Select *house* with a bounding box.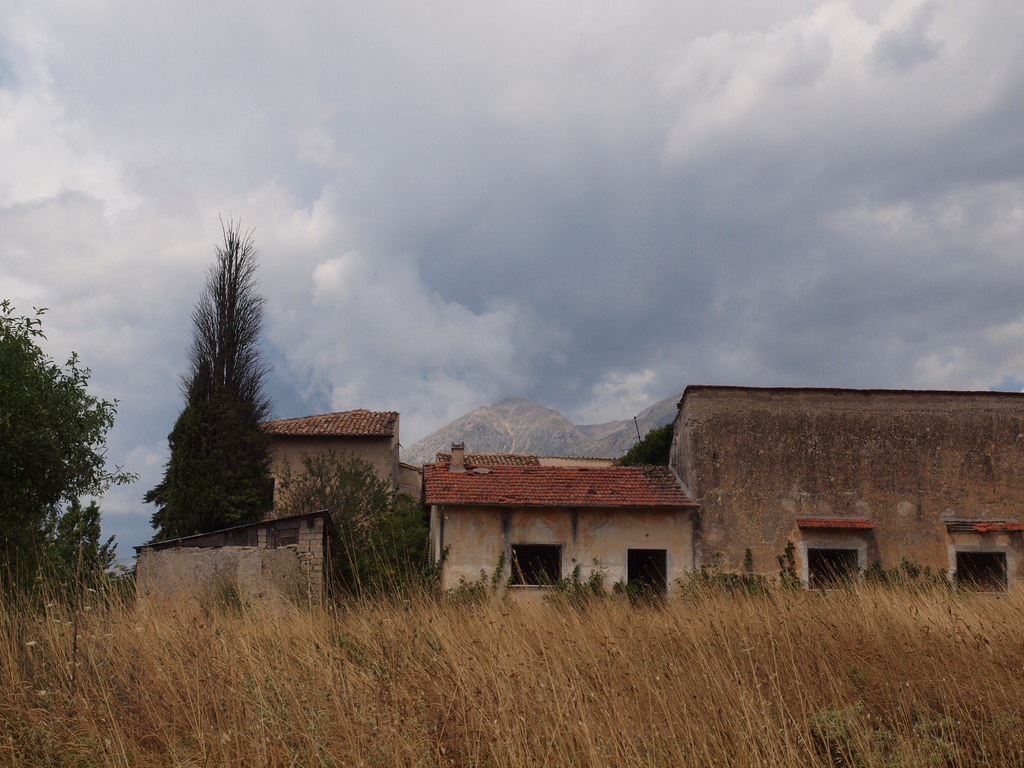
133 383 1023 625.
